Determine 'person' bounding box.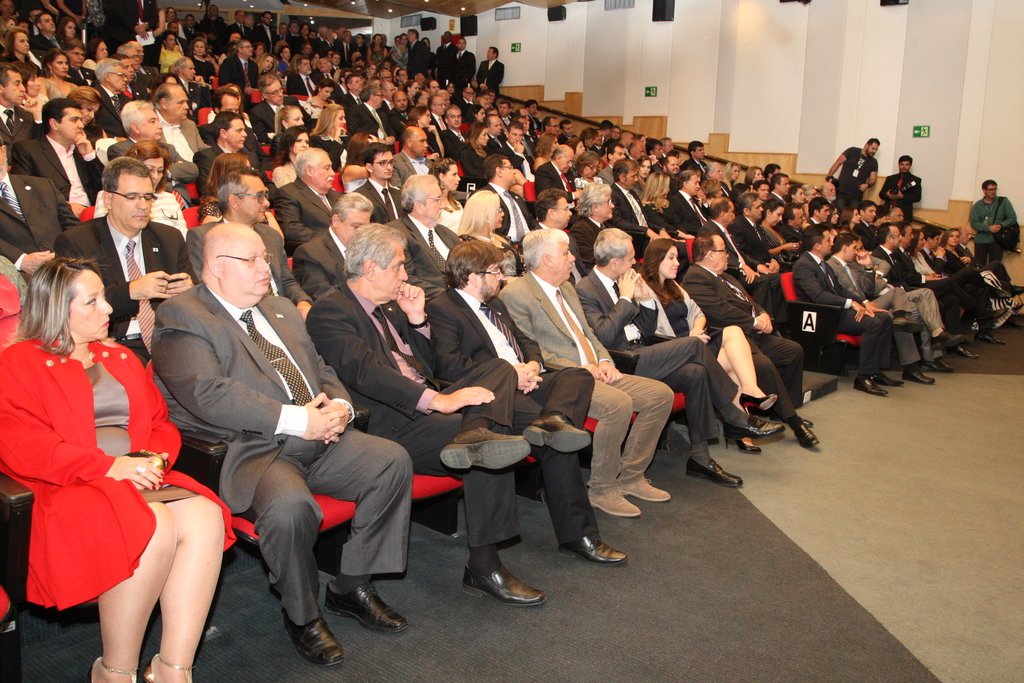
Determined: (x1=828, y1=139, x2=883, y2=212).
